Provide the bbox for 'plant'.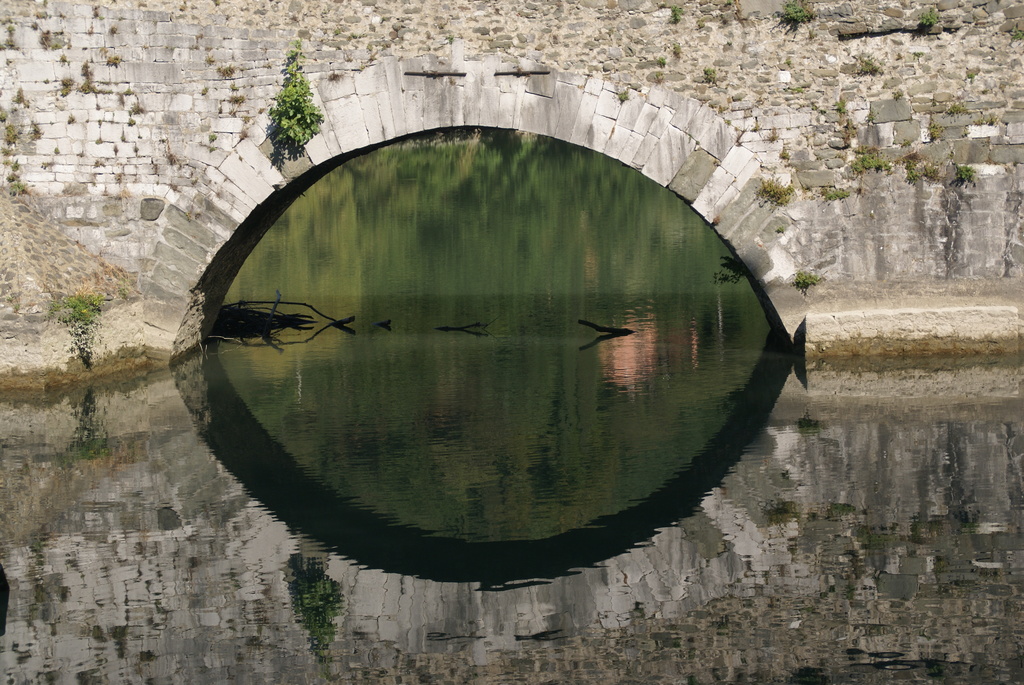
703, 63, 716, 85.
